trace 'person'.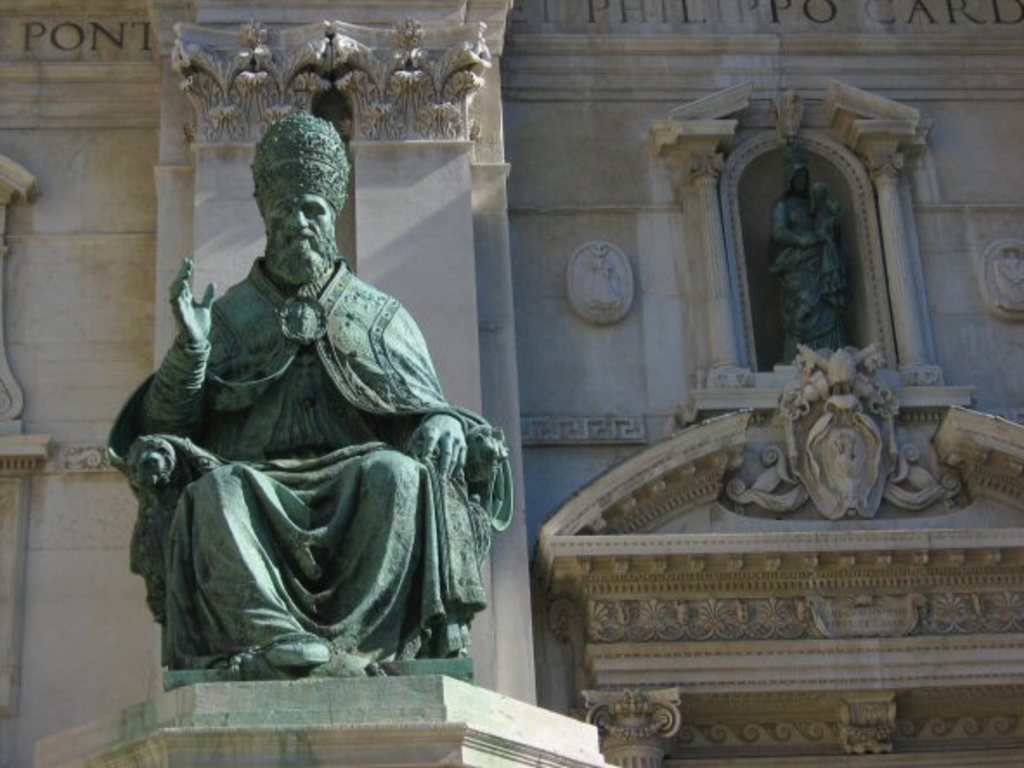
Traced to (121,168,497,707).
